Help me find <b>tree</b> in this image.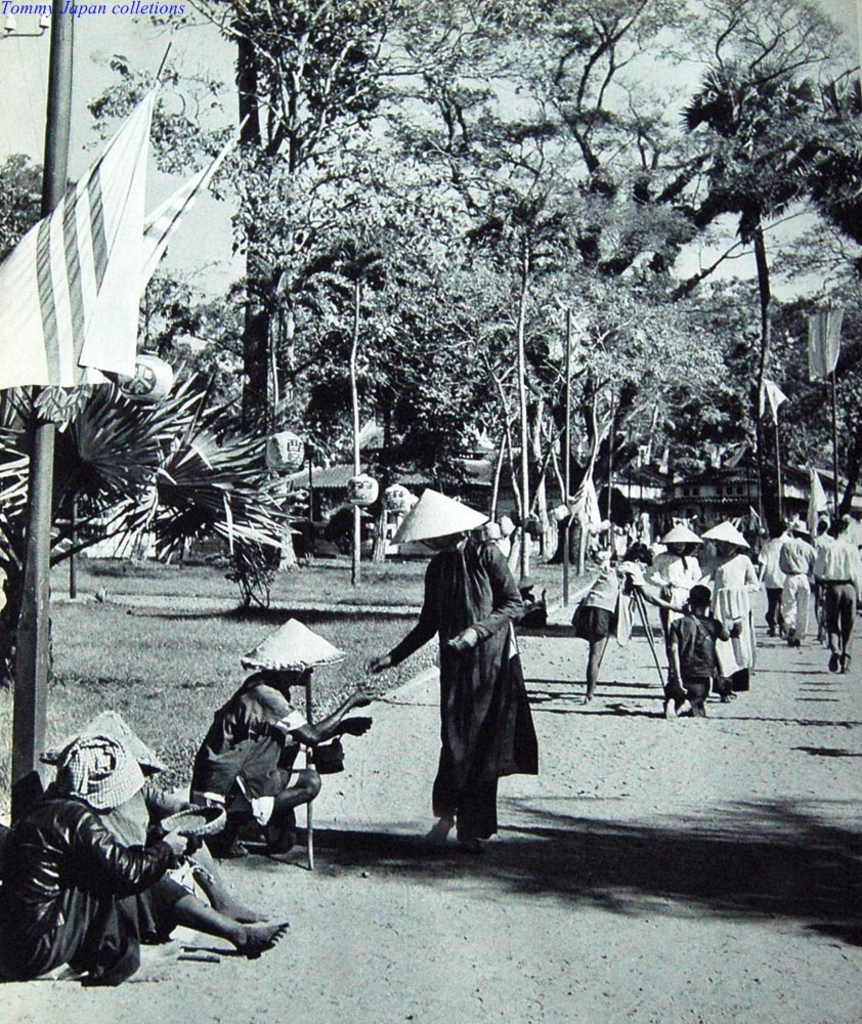
Found it: pyautogui.locateOnScreen(442, 150, 583, 583).
